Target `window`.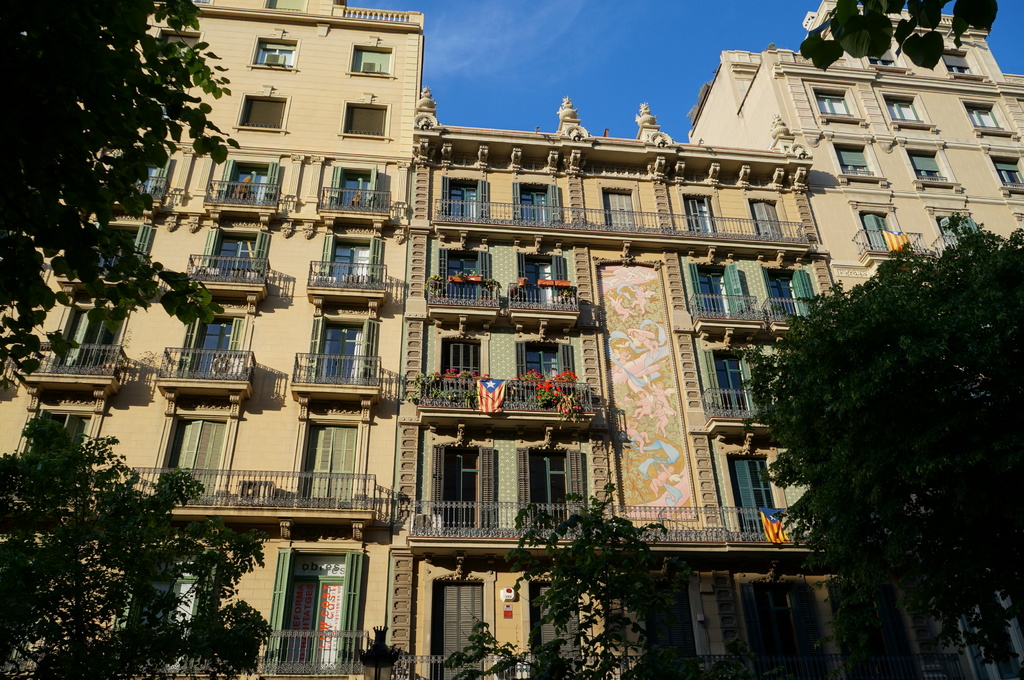
Target region: 345/33/399/81.
